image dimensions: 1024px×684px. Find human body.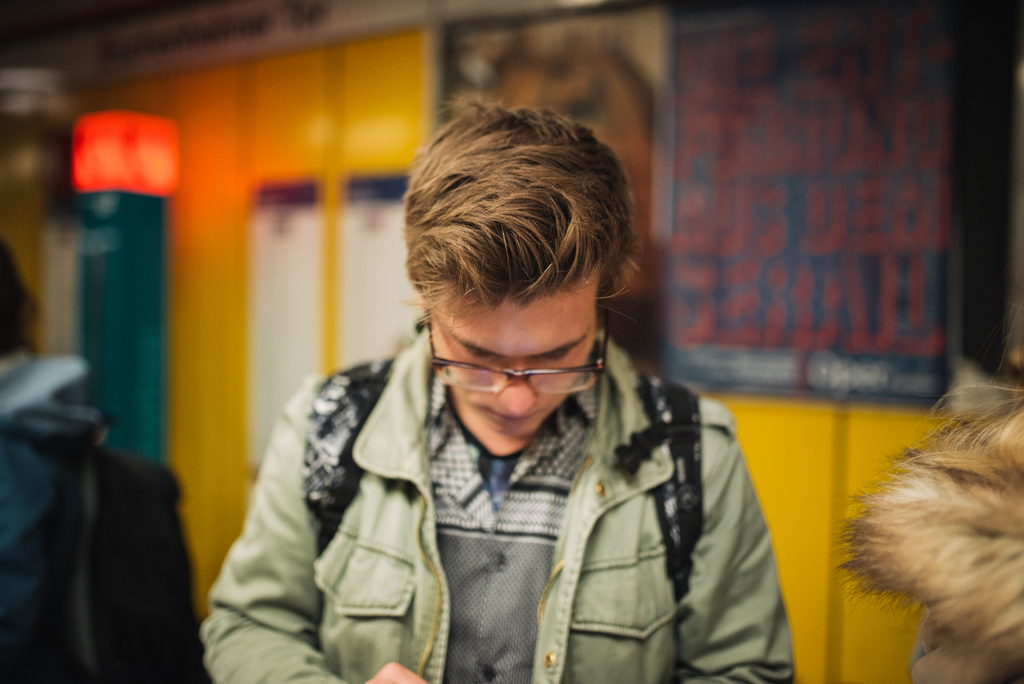
select_region(198, 90, 799, 683).
